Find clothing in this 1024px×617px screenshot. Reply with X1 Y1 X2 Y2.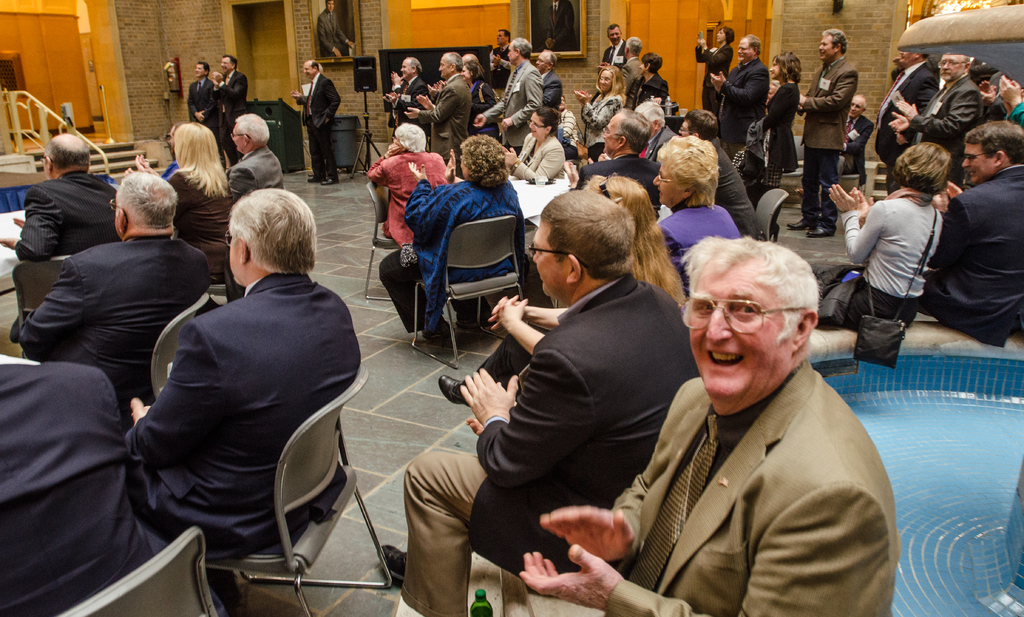
536 0 576 51.
